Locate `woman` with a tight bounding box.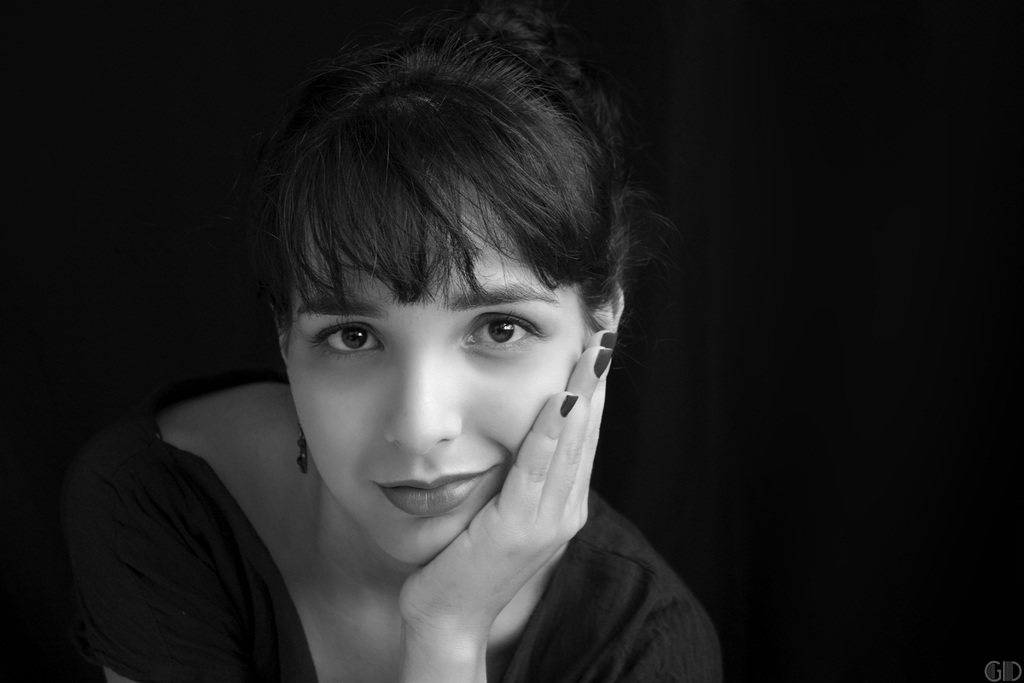
[61, 0, 724, 682].
